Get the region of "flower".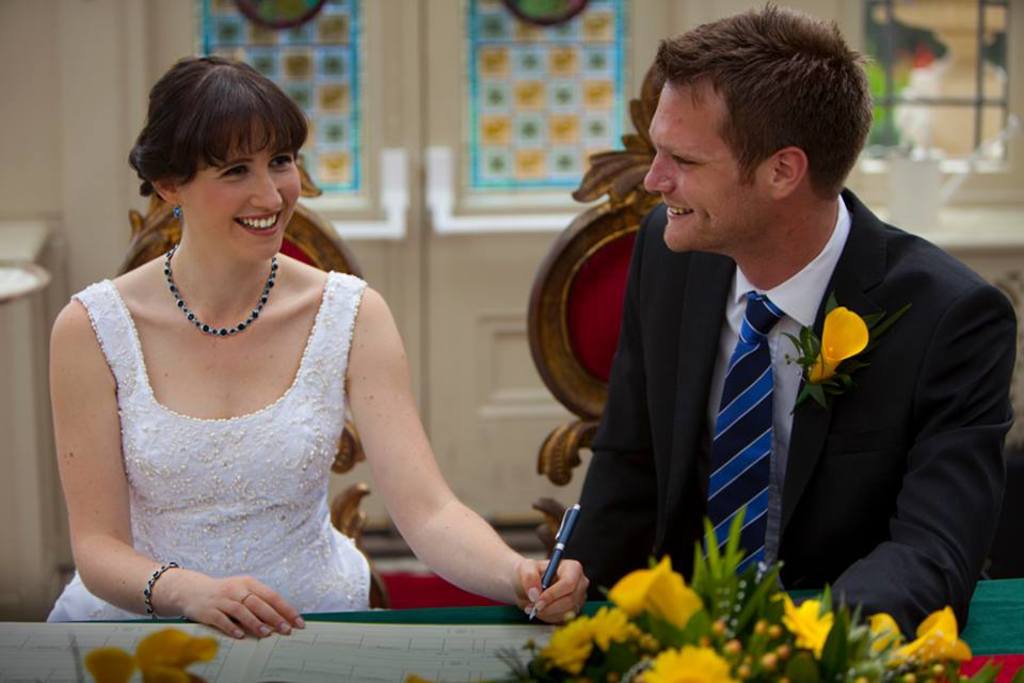
(773, 593, 835, 663).
